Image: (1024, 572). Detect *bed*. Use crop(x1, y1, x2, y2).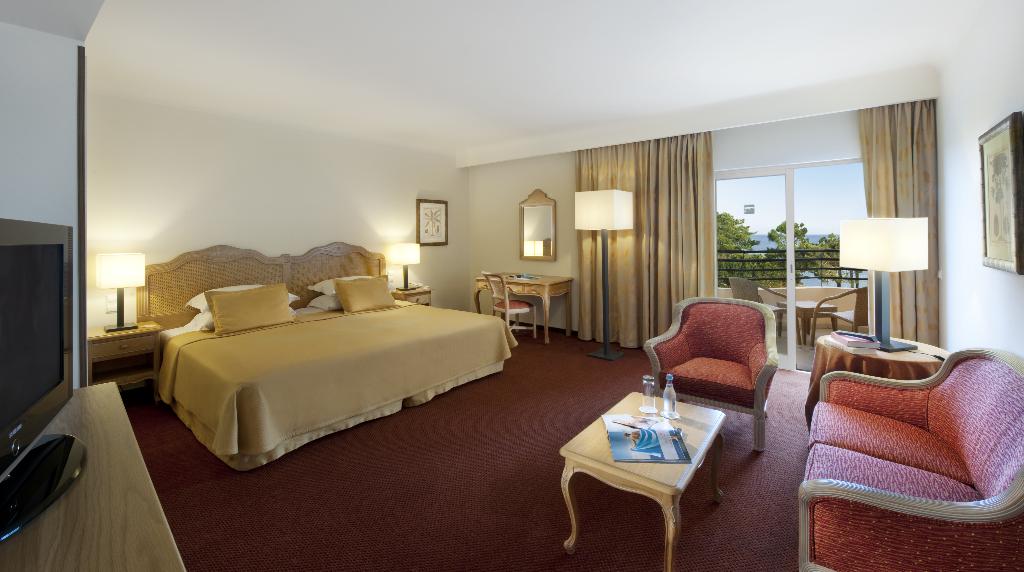
crop(134, 242, 519, 481).
